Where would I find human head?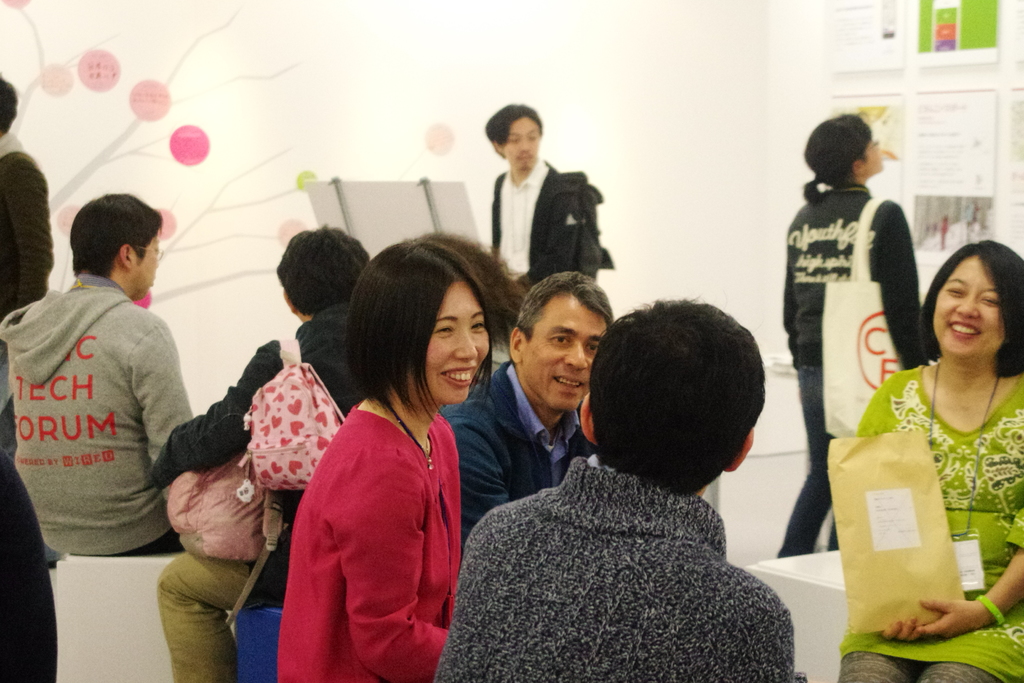
At left=930, top=239, right=1023, bottom=364.
